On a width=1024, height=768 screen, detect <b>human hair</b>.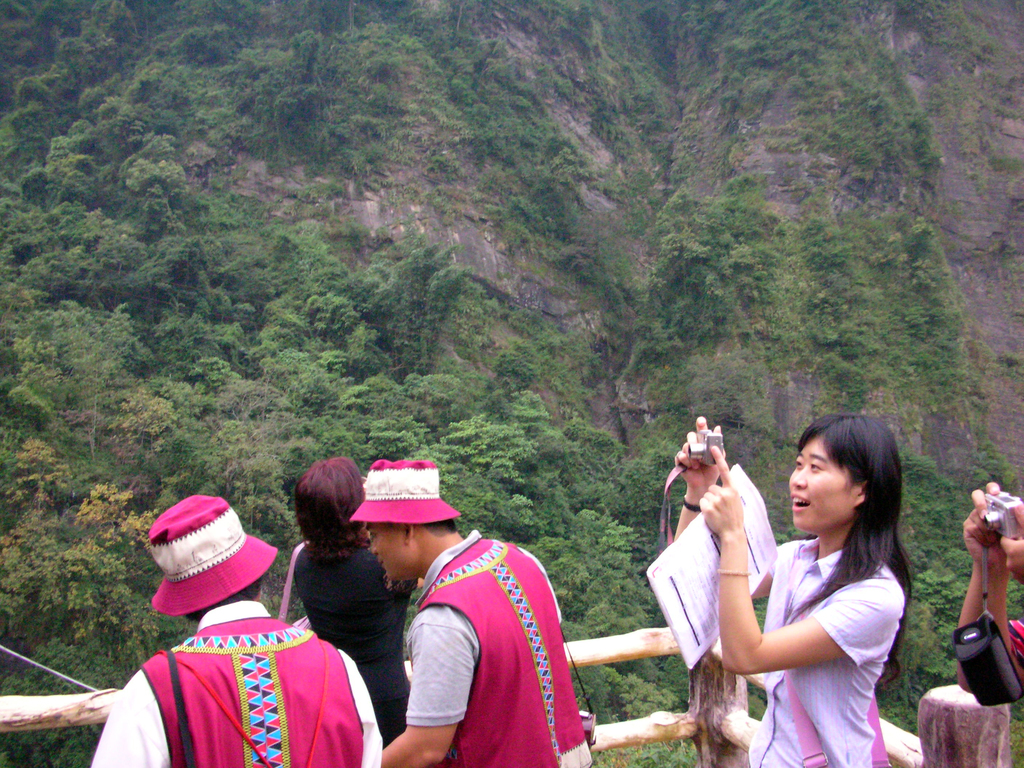
<bbox>792, 425, 913, 595</bbox>.
